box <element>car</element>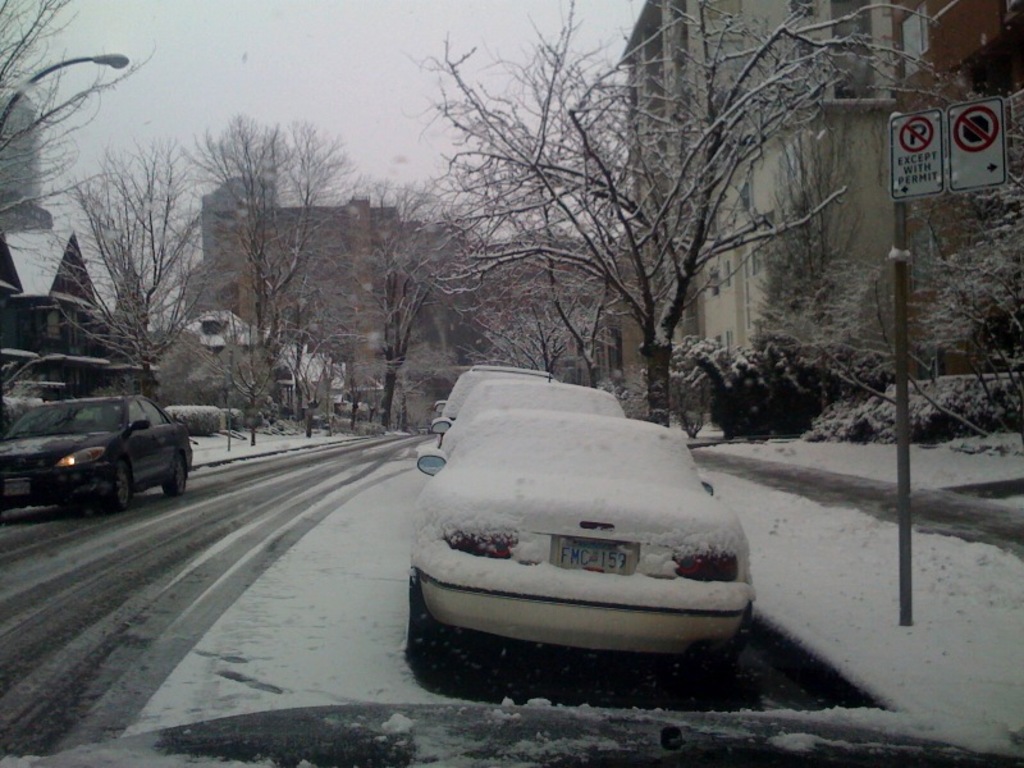
bbox(1, 397, 195, 512)
